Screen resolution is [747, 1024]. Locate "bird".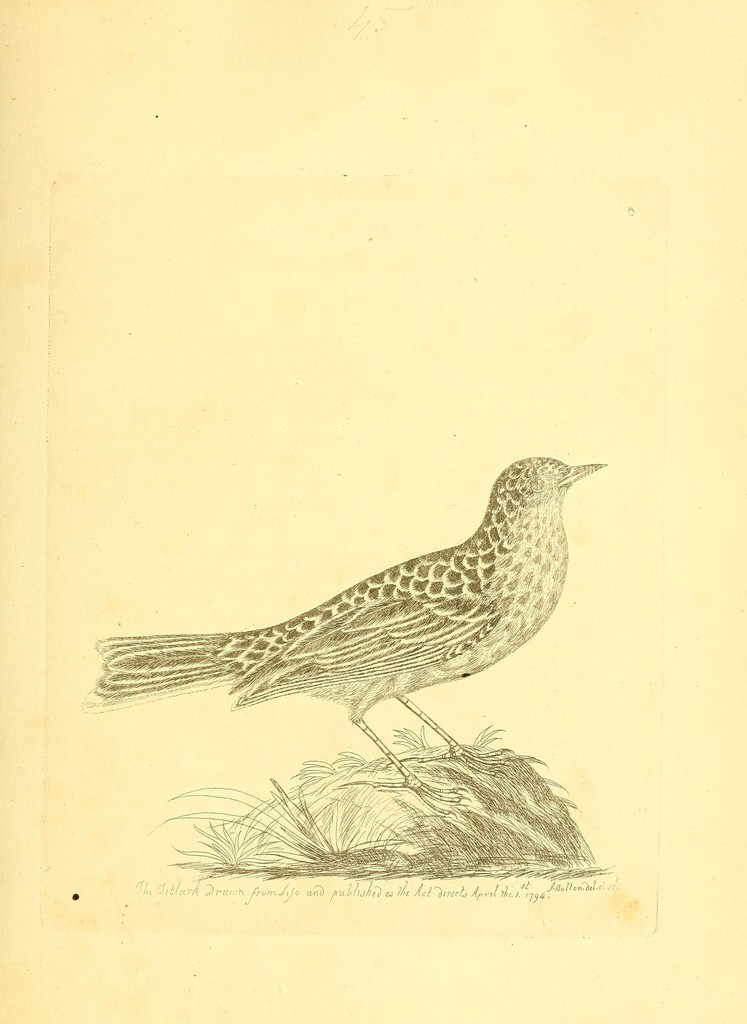
pyautogui.locateOnScreen(52, 452, 638, 731).
